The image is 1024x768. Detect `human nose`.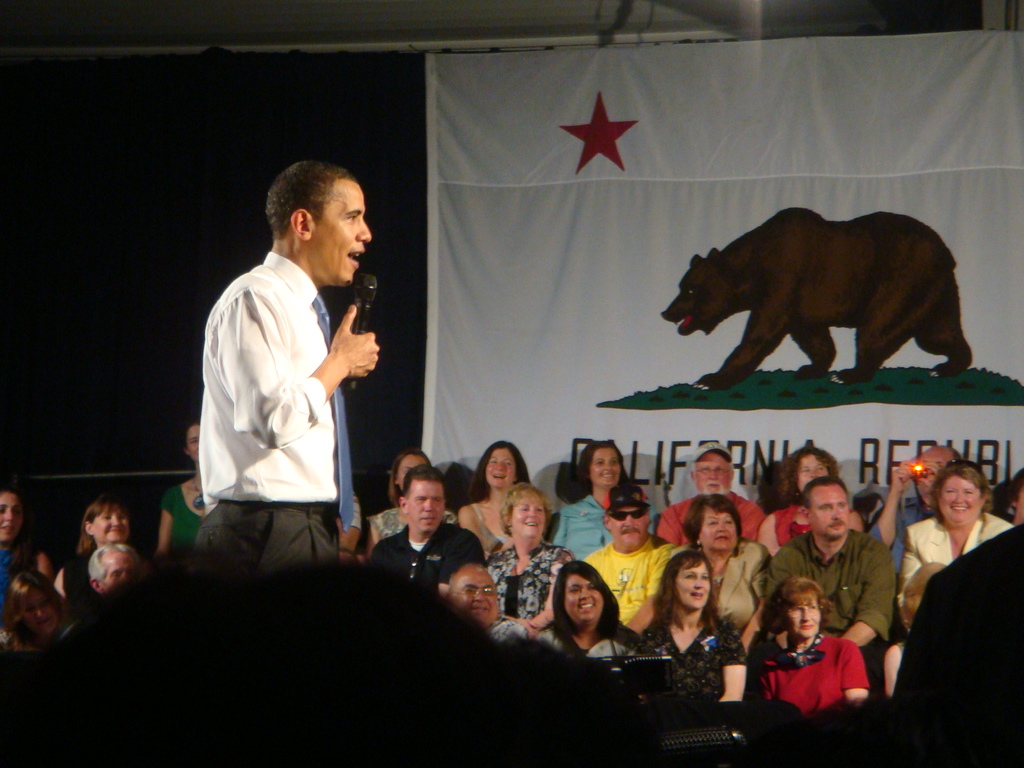
Detection: 715,520,727,532.
